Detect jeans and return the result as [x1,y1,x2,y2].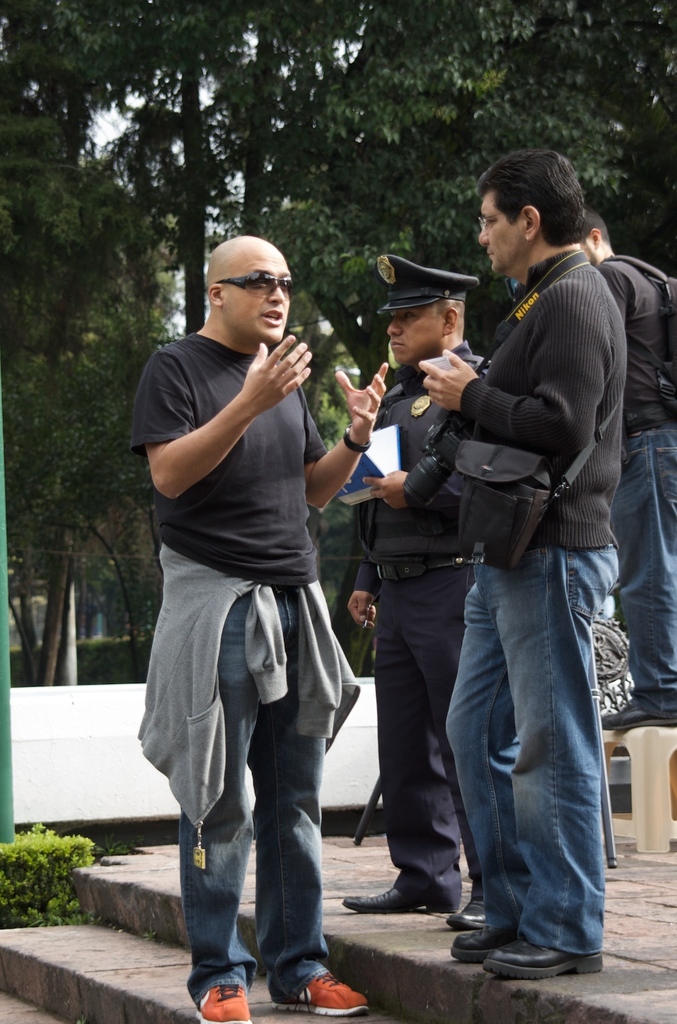
[374,556,483,892].
